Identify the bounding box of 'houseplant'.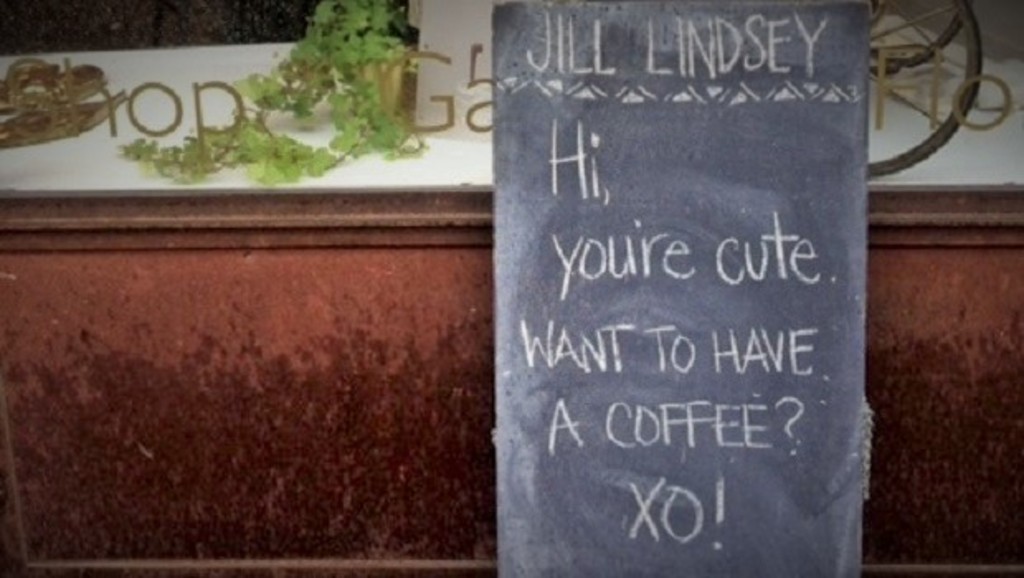
{"left": 112, "top": 13, "right": 448, "bottom": 213}.
